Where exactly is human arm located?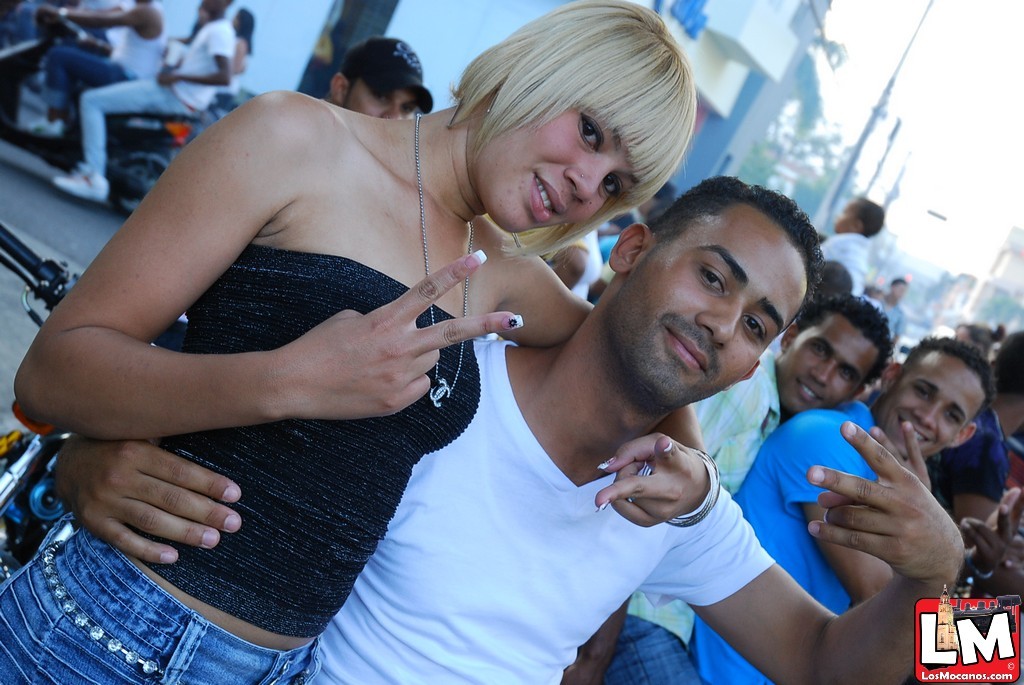
Its bounding box is box(48, 0, 154, 39).
